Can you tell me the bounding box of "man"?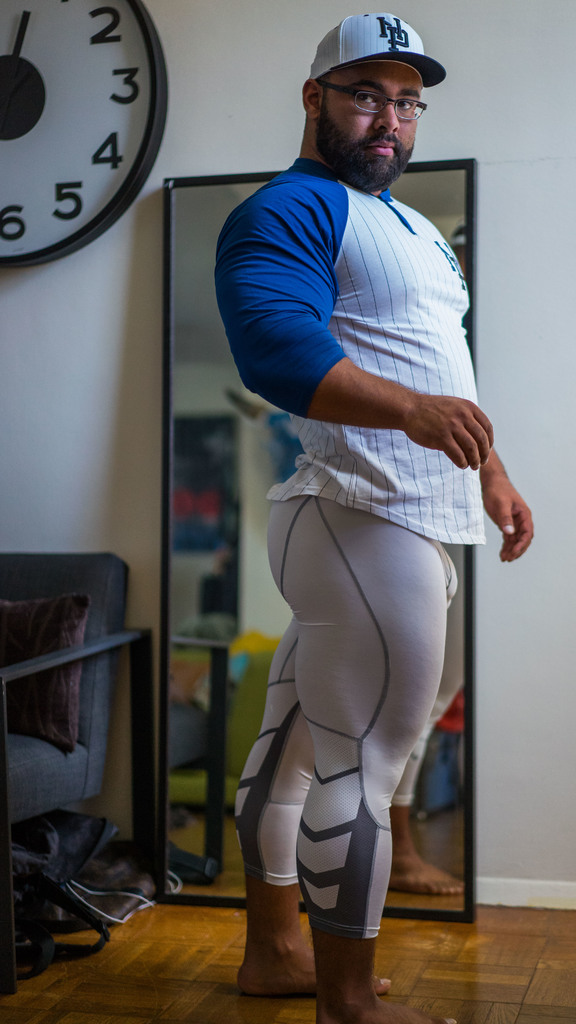
region(213, 14, 536, 1023).
